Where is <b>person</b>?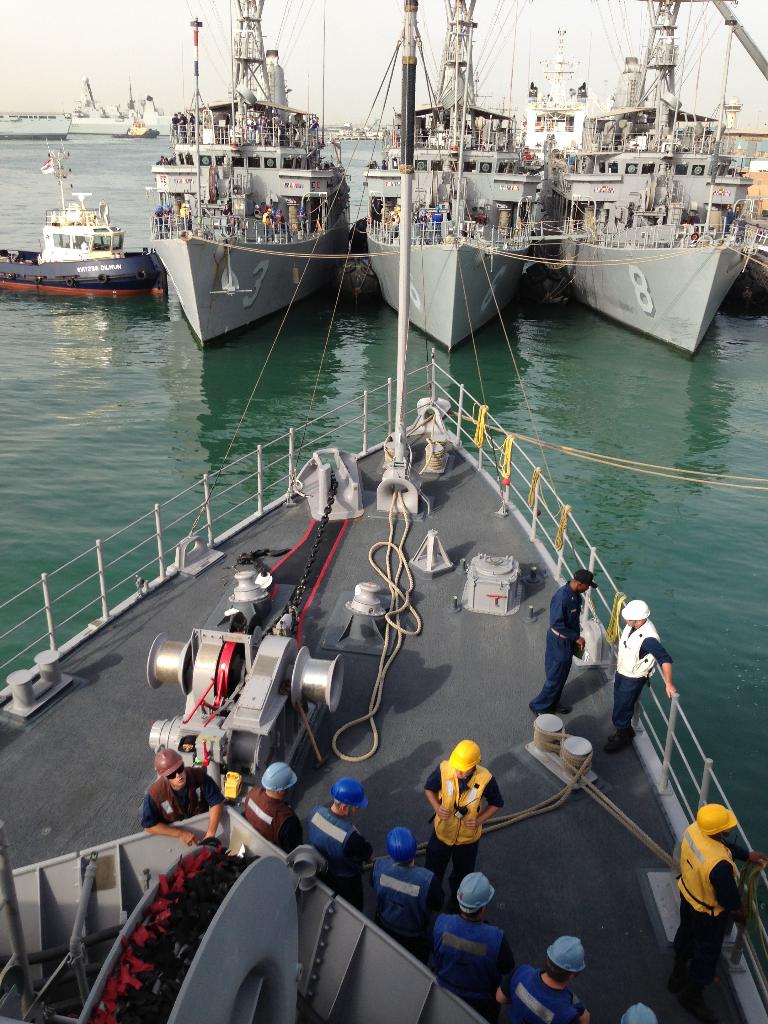
box=[380, 825, 447, 958].
